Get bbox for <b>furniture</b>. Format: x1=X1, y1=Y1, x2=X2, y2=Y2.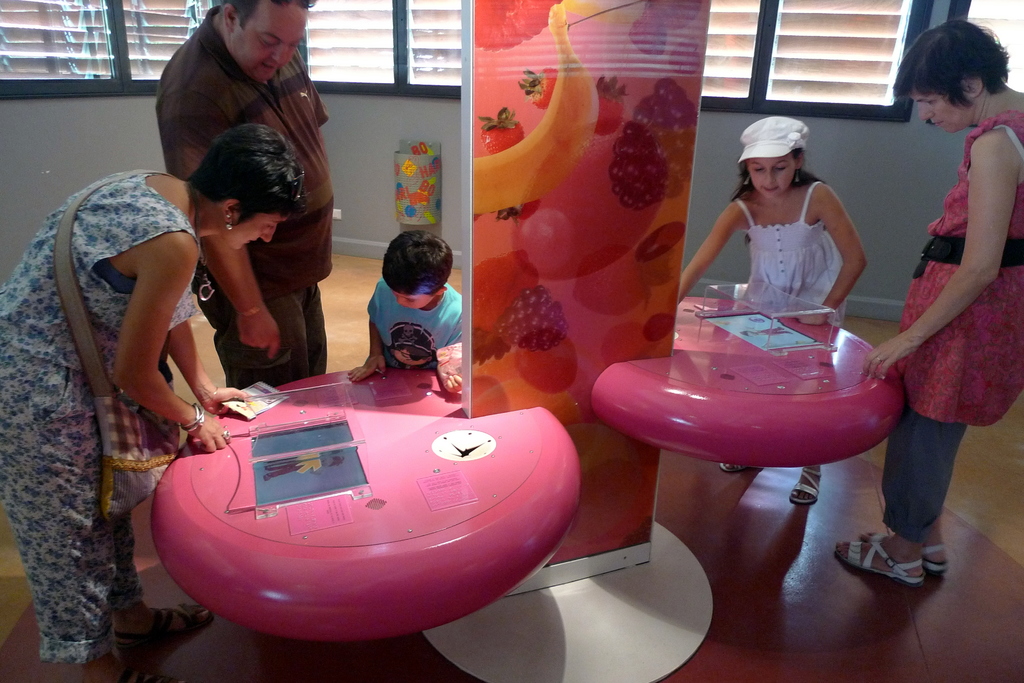
x1=593, y1=295, x2=906, y2=470.
